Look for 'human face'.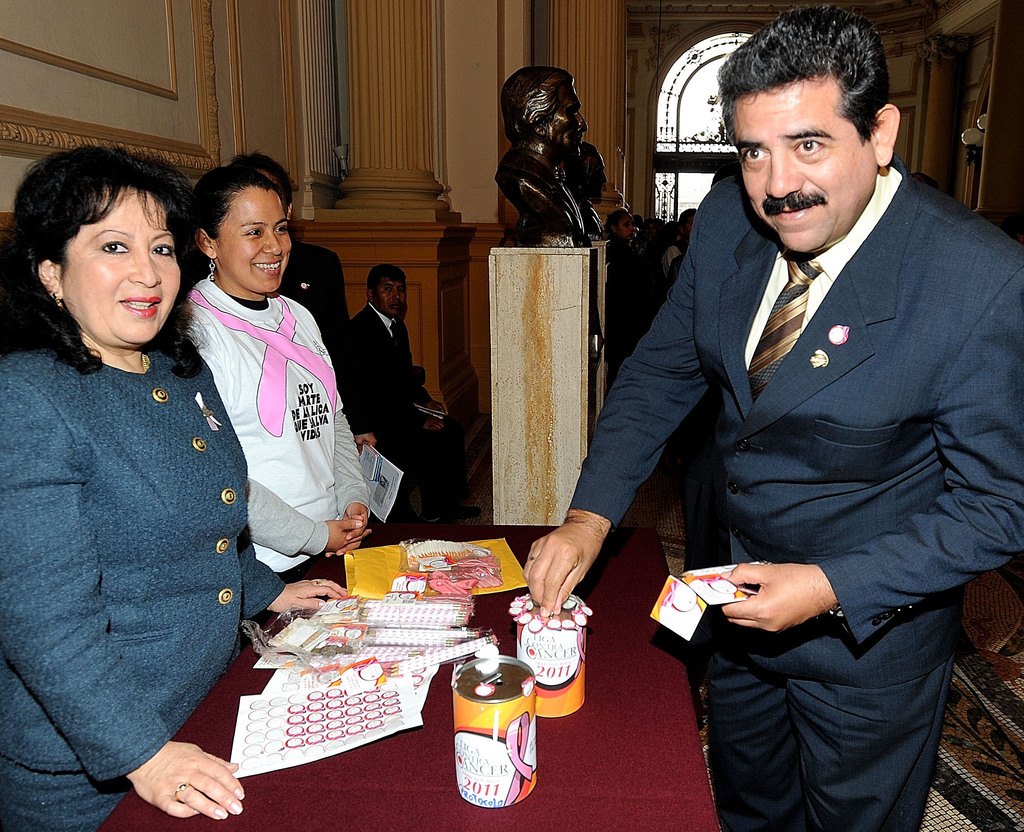
Found: <box>550,80,588,159</box>.
